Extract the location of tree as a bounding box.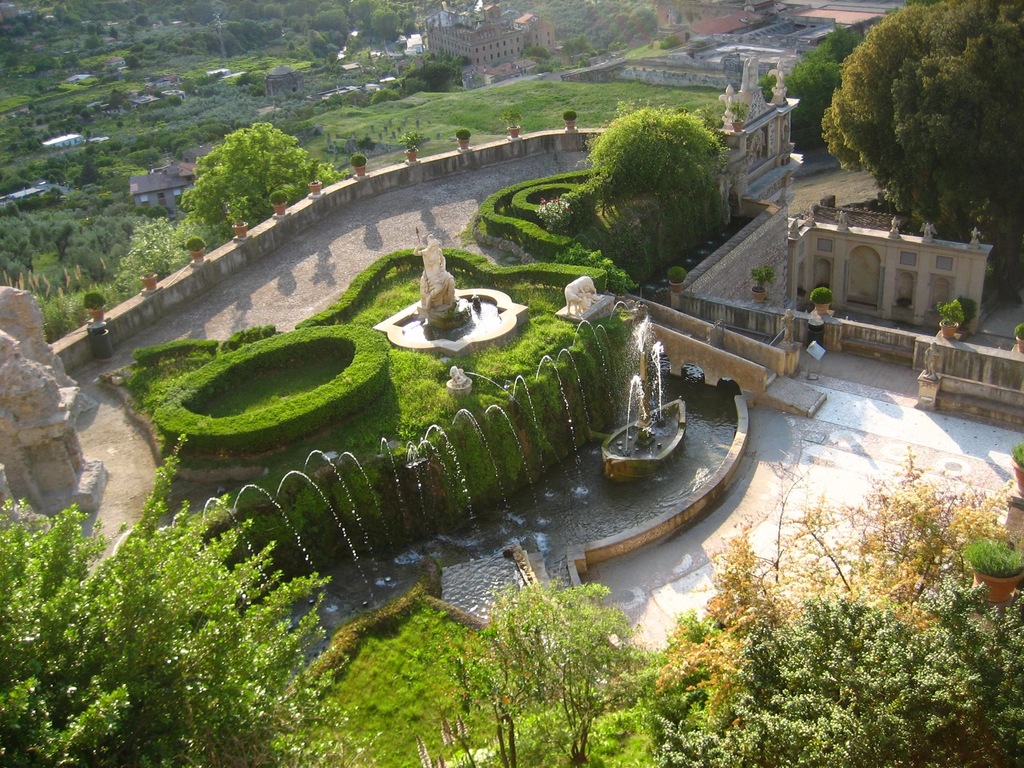
bbox=[655, 458, 1023, 767].
